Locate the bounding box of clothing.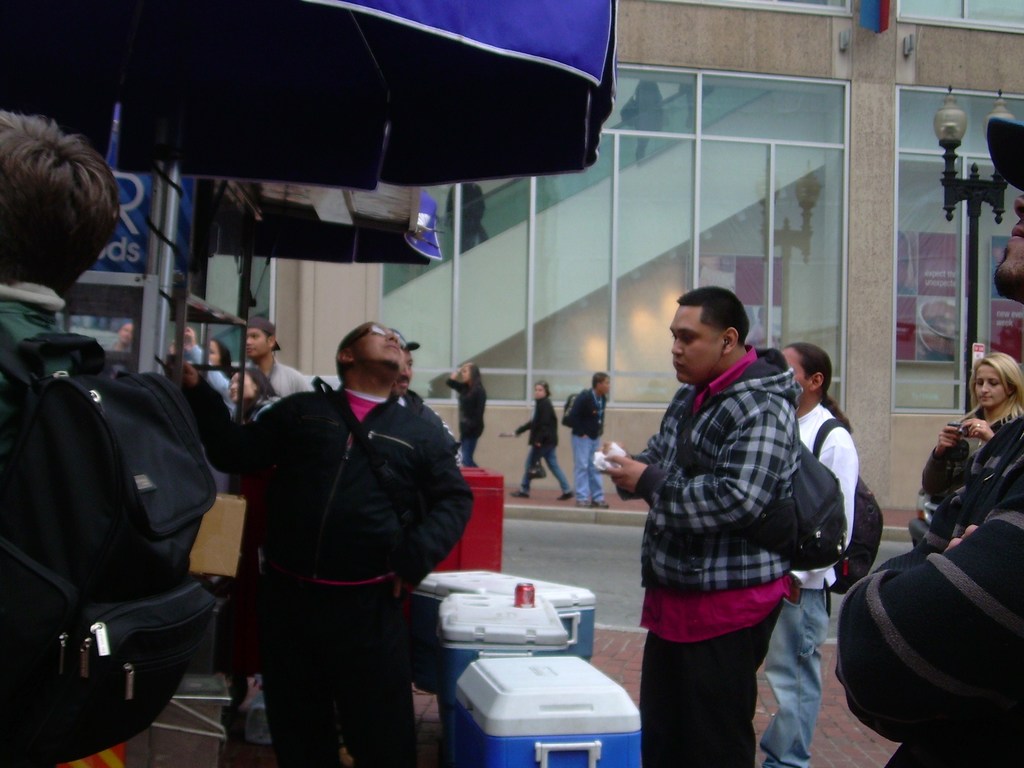
Bounding box: [204, 317, 466, 762].
